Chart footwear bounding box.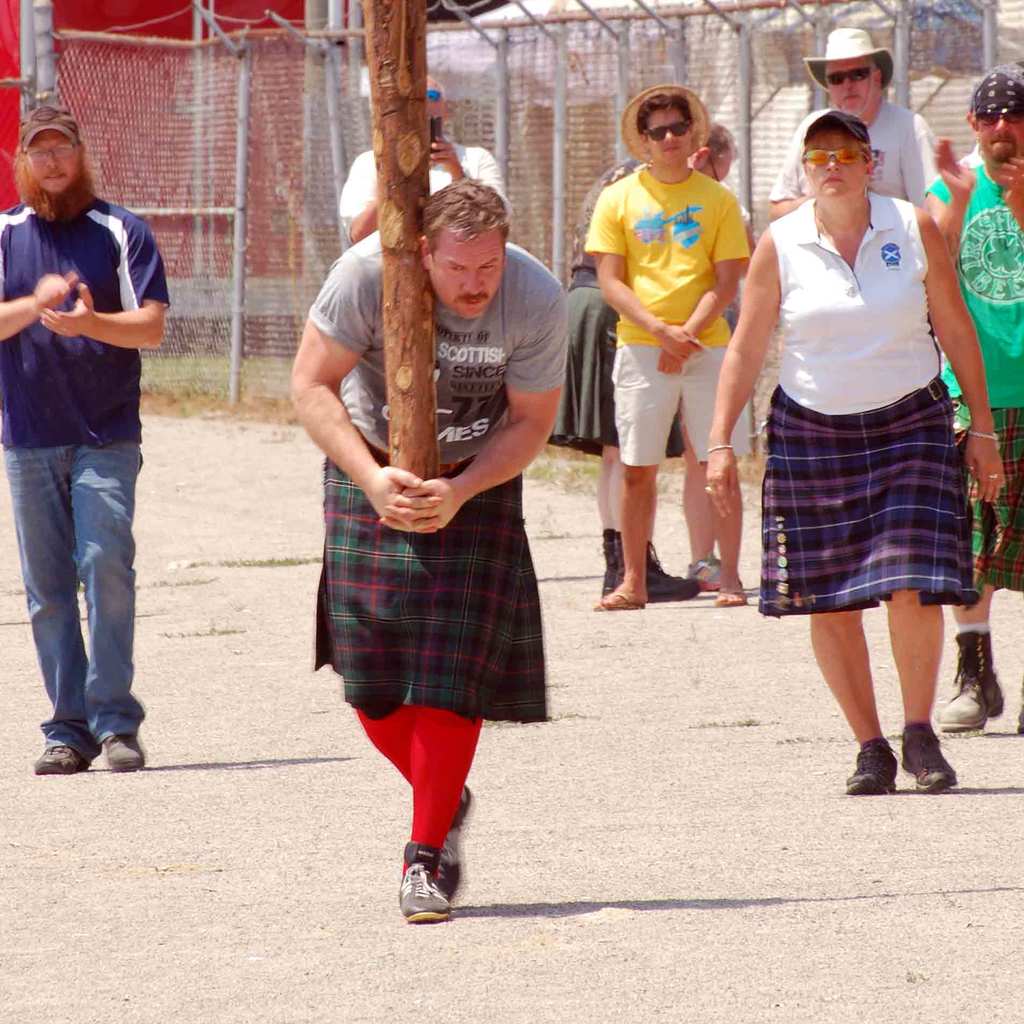
Charted: locate(100, 728, 144, 774).
